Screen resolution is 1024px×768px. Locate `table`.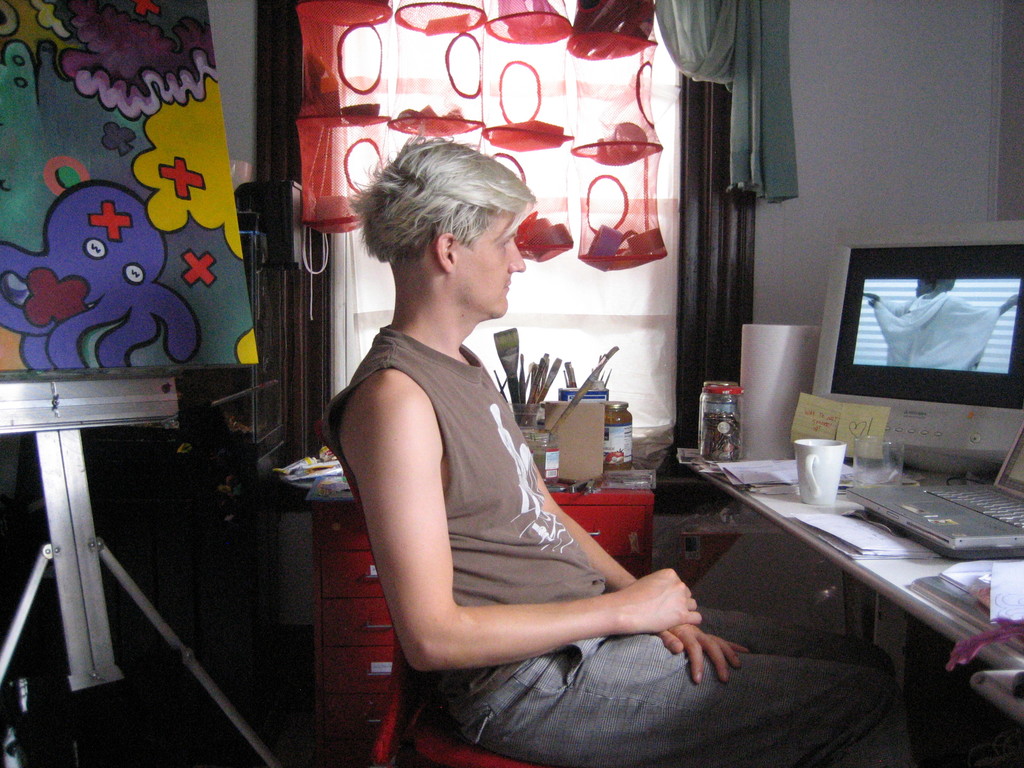
bbox(676, 441, 1023, 753).
